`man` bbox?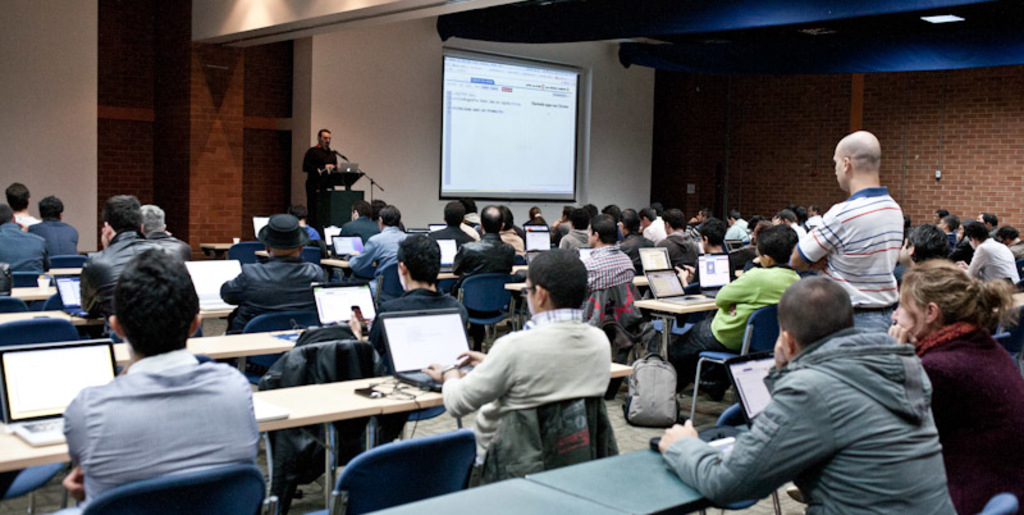
[left=442, top=250, right=616, bottom=469]
